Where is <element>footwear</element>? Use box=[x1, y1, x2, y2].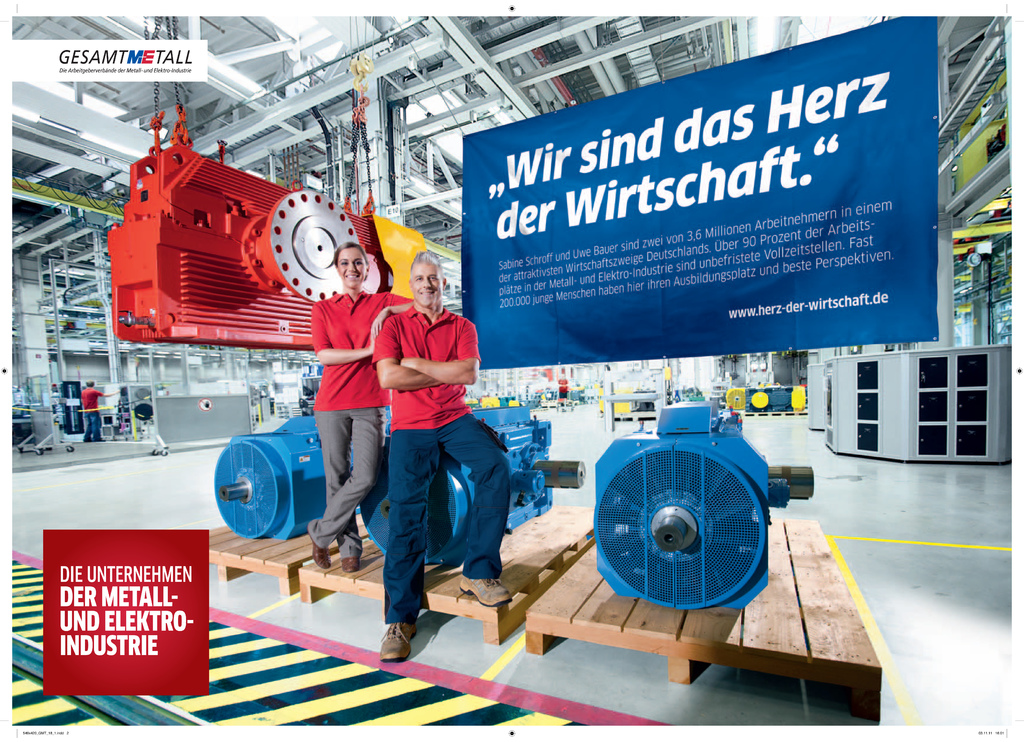
box=[85, 441, 92, 444].
